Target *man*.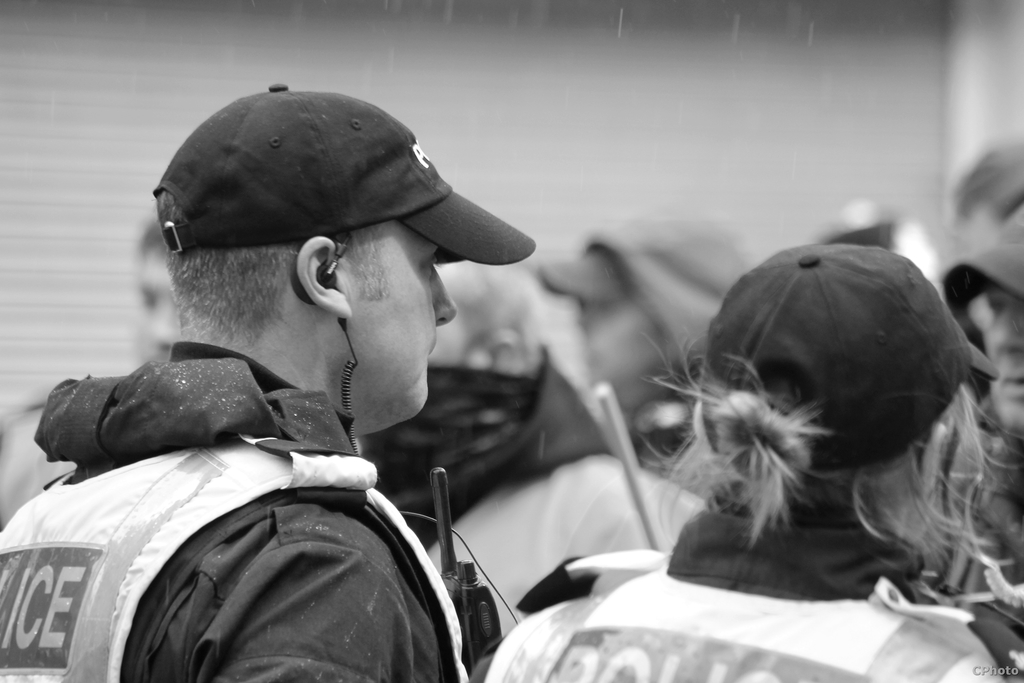
Target region: (357, 260, 687, 629).
